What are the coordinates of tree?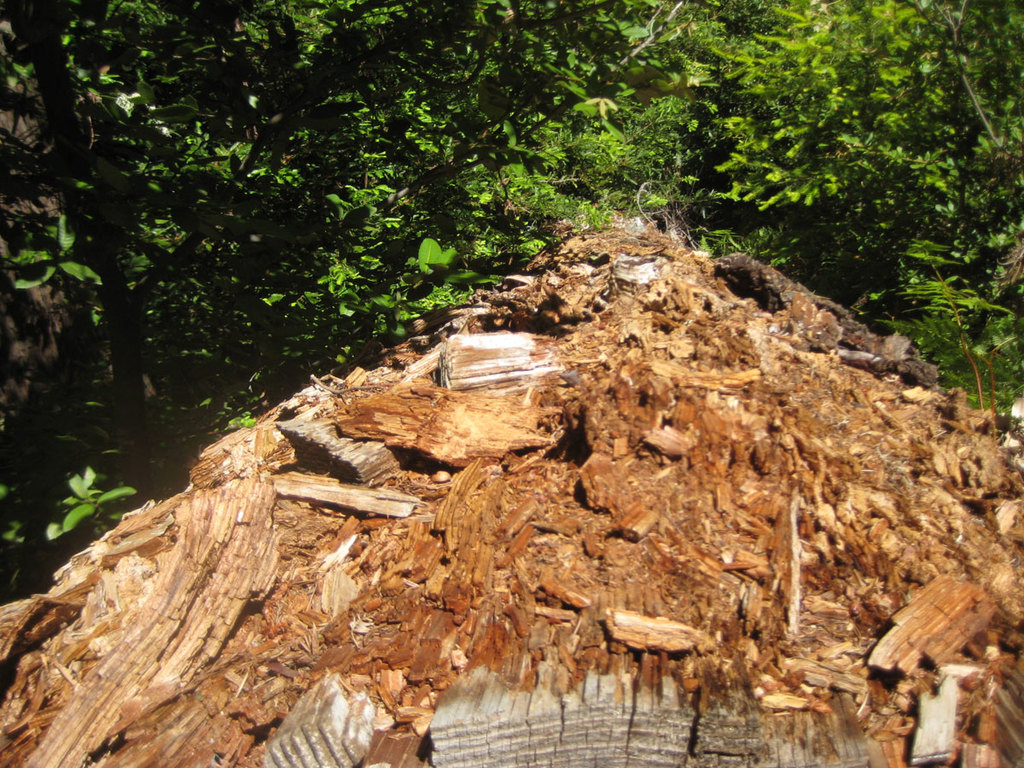
region(22, 74, 471, 461).
